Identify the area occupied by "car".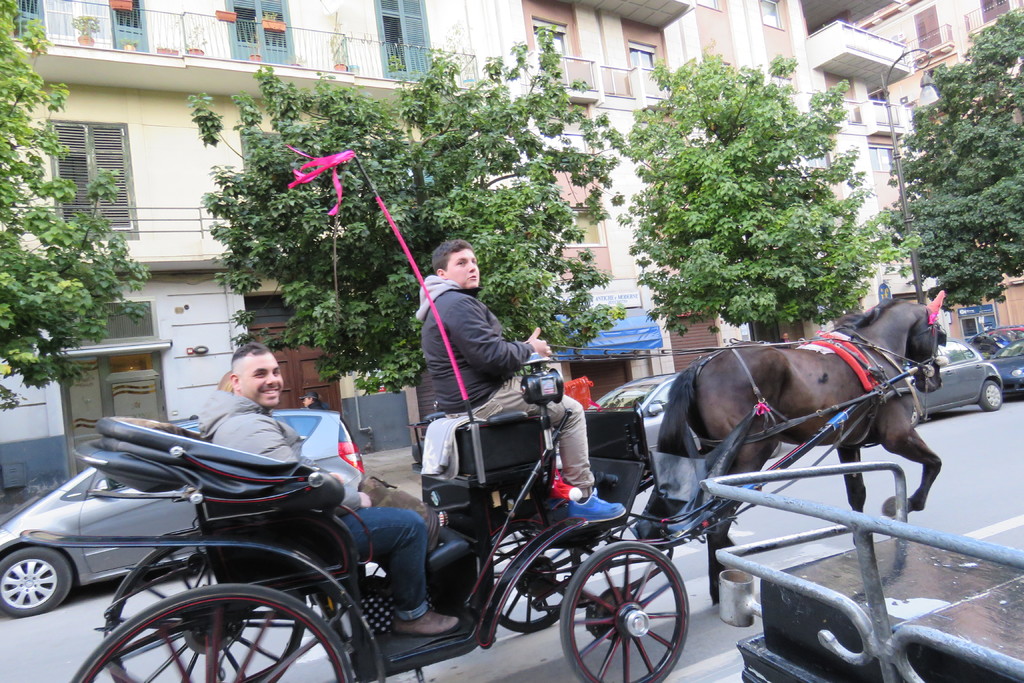
Area: bbox=[595, 378, 685, 469].
